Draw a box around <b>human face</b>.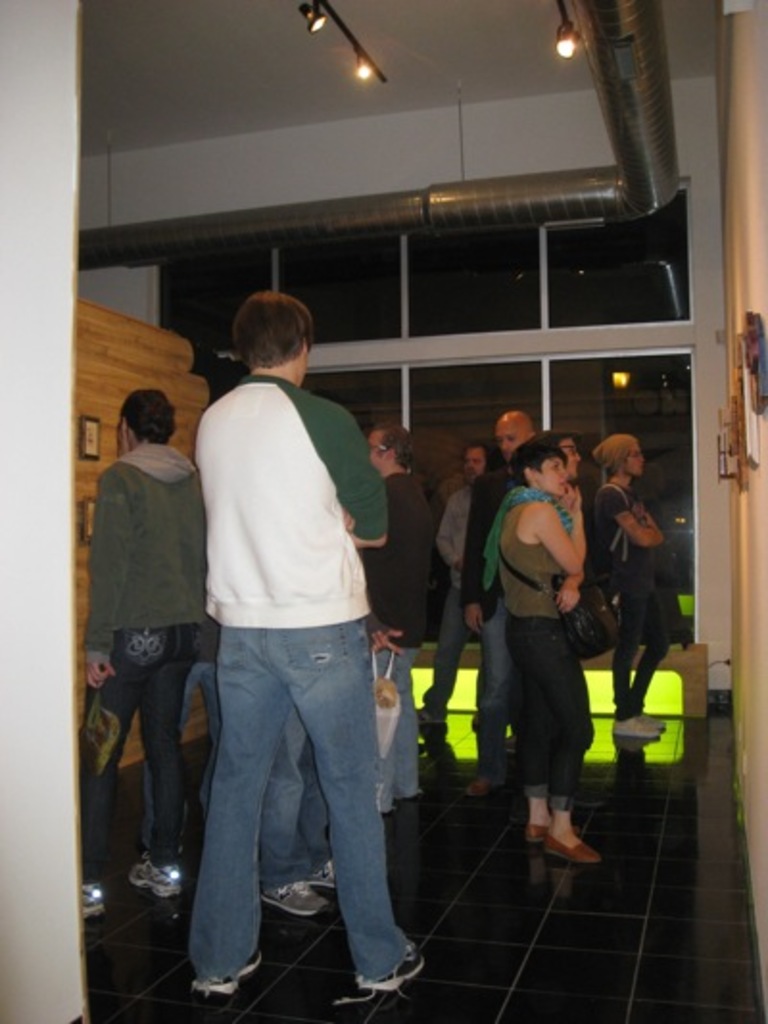
(495,427,526,463).
